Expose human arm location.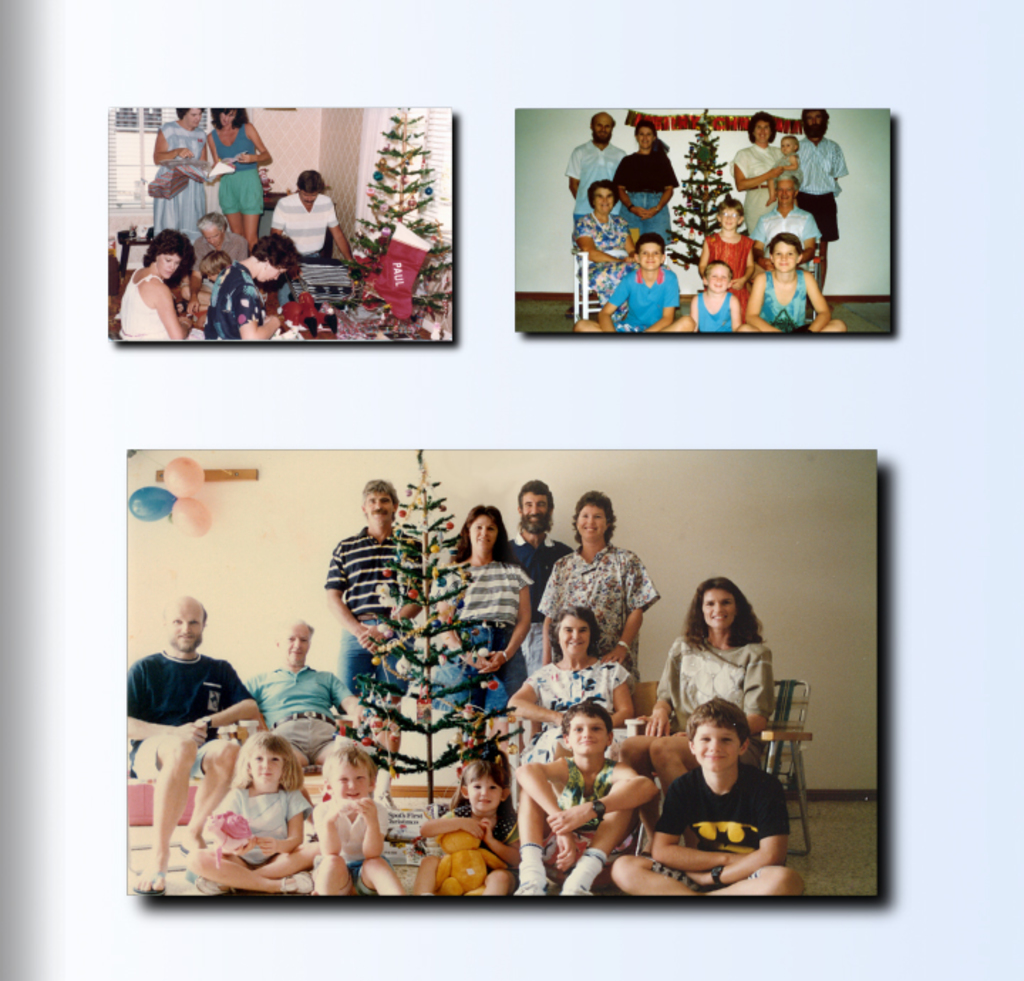
Exposed at (613, 164, 639, 213).
